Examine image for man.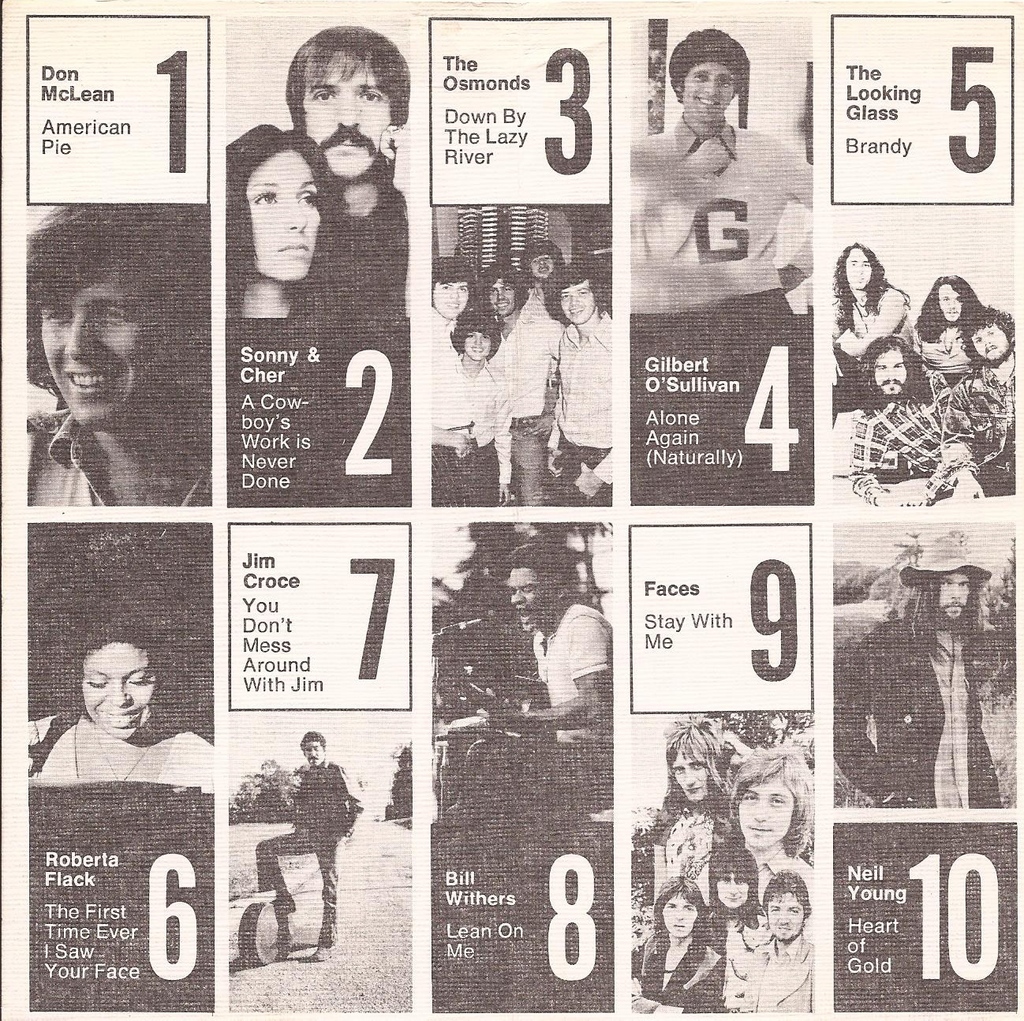
Examination result: left=283, top=25, right=411, bottom=331.
